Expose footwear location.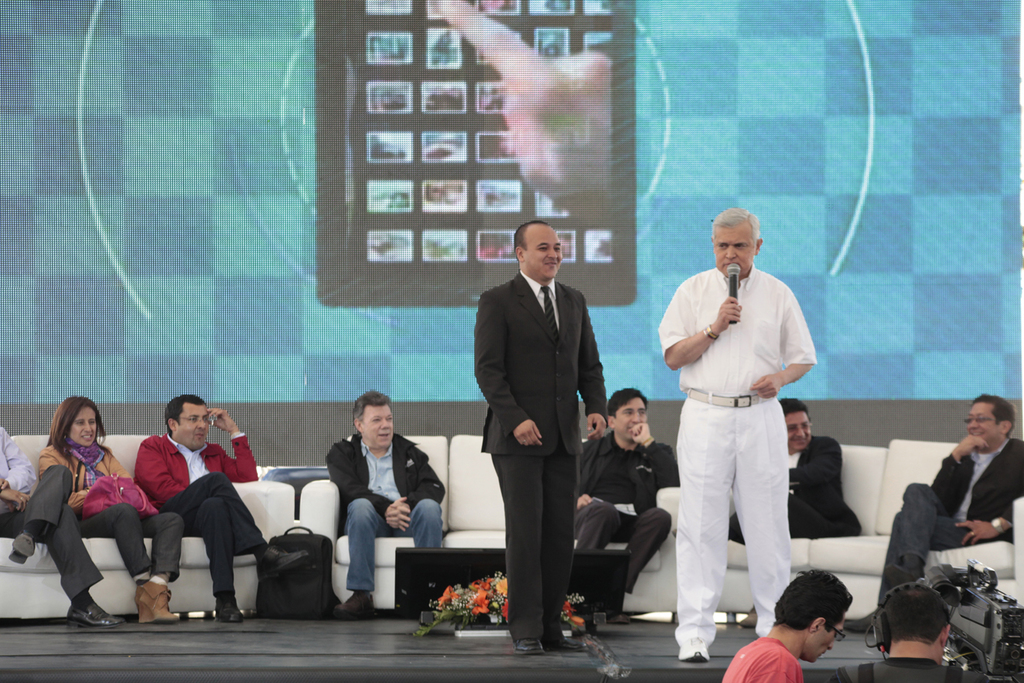
Exposed at 678:635:711:665.
